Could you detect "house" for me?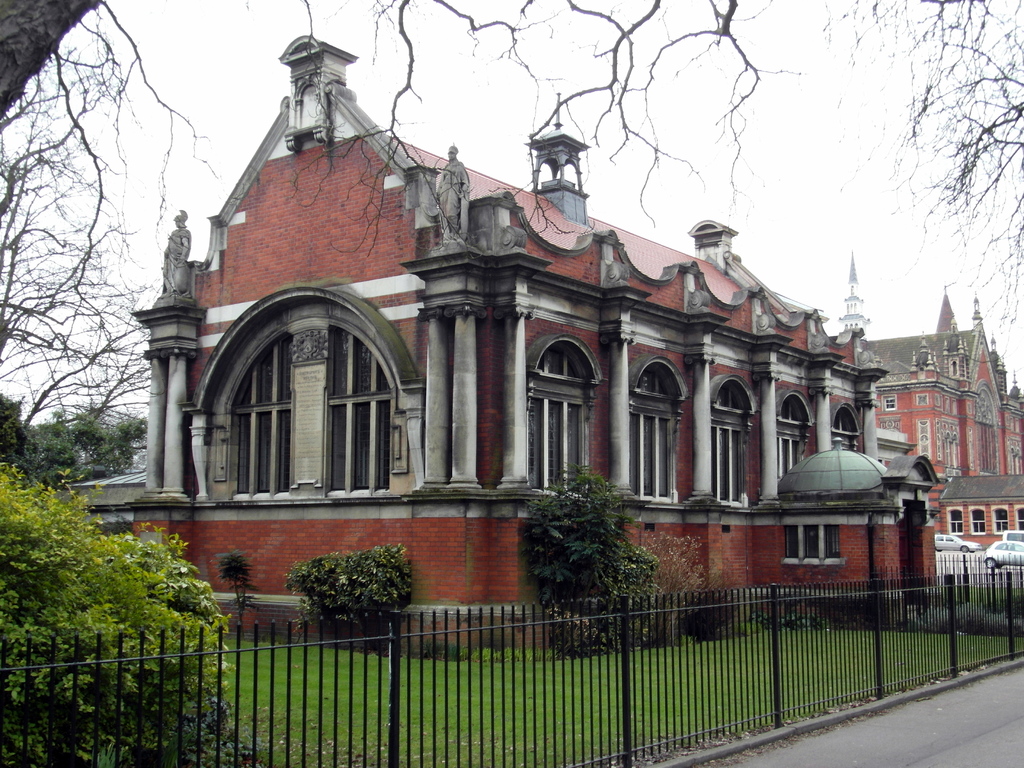
Detection result: pyautogui.locateOnScreen(831, 250, 1023, 568).
